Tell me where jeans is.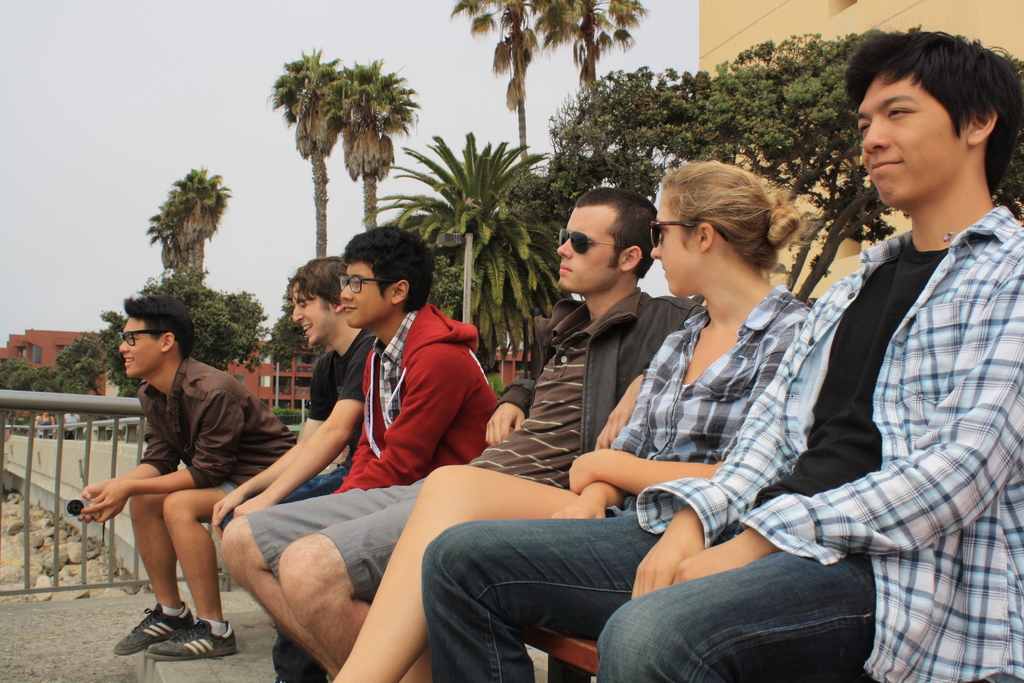
jeans is at (left=462, top=470, right=883, bottom=682).
